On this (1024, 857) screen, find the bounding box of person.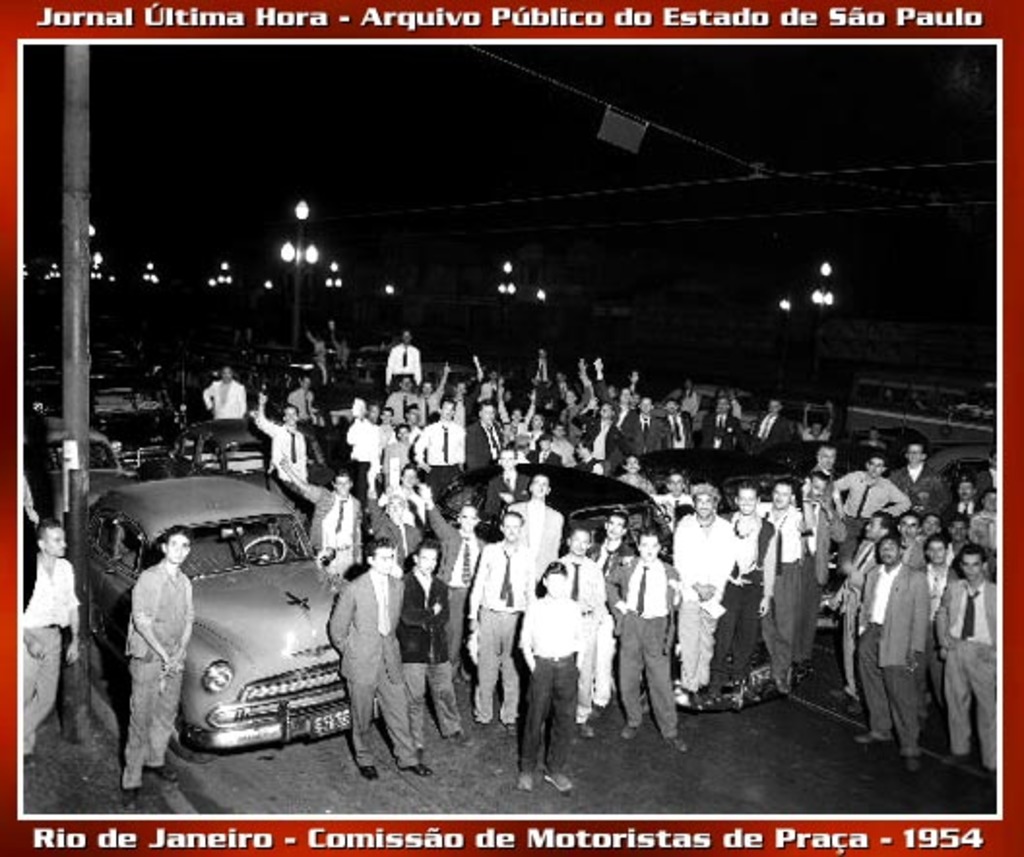
Bounding box: {"left": 386, "top": 330, "right": 423, "bottom": 394}.
